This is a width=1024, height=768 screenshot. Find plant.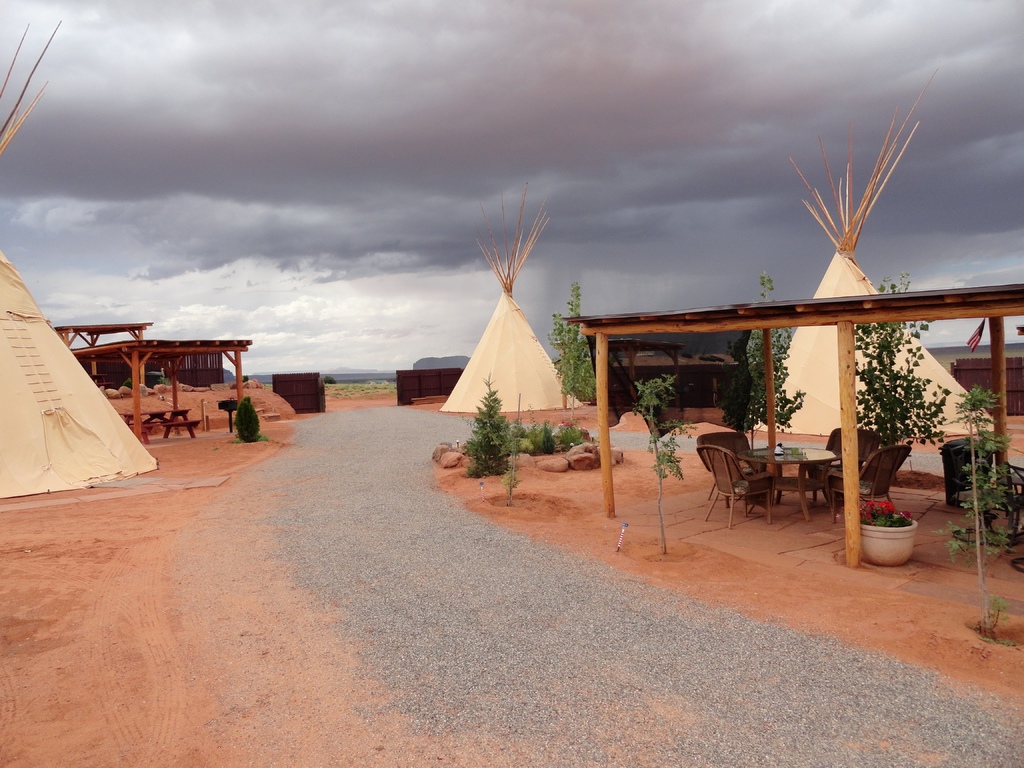
Bounding box: 735, 266, 813, 491.
